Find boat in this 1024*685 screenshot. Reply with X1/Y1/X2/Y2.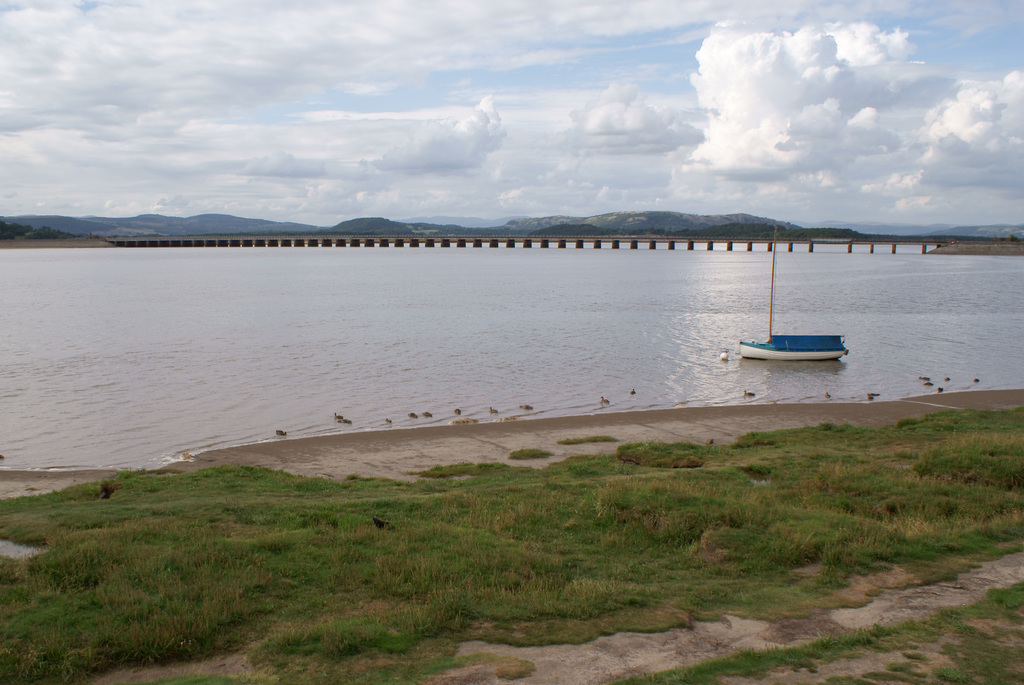
742/223/846/361.
